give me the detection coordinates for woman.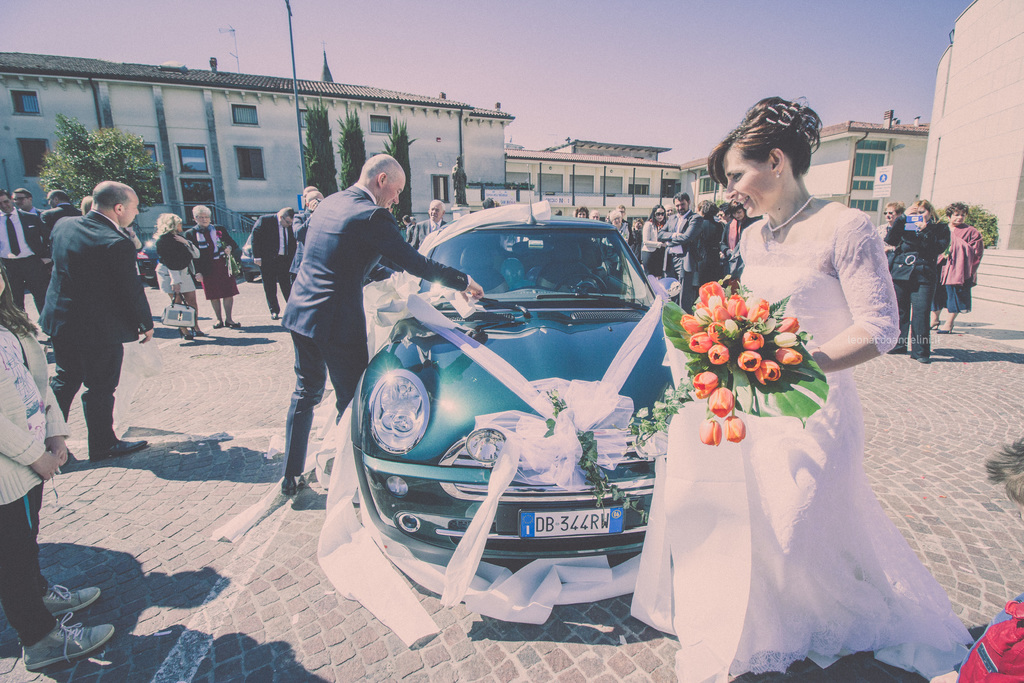
rect(931, 202, 984, 332).
